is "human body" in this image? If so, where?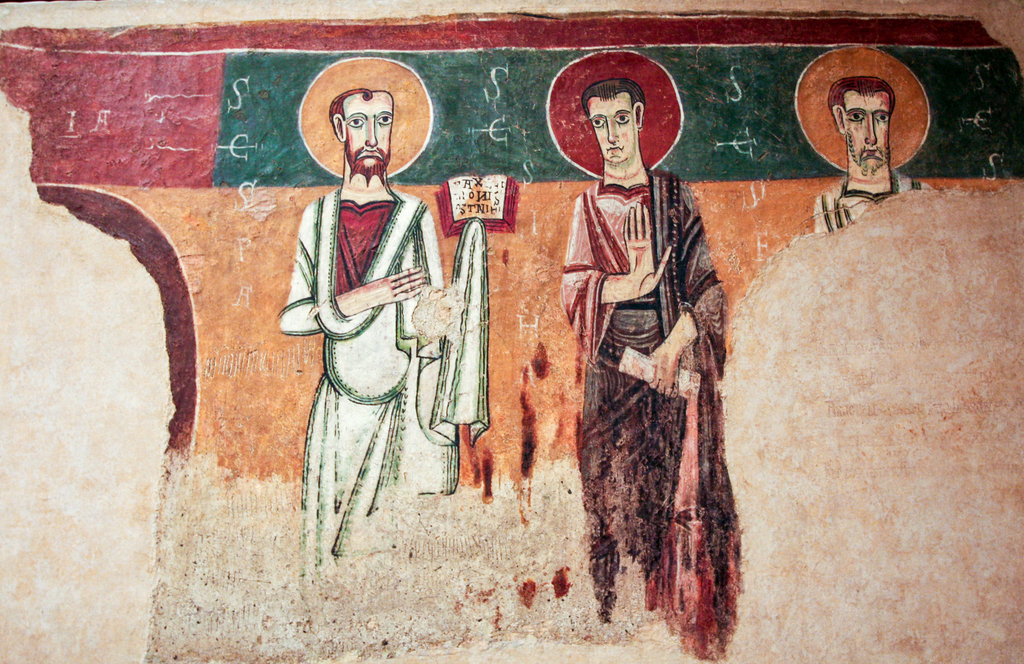
Yes, at <region>808, 76, 931, 234</region>.
